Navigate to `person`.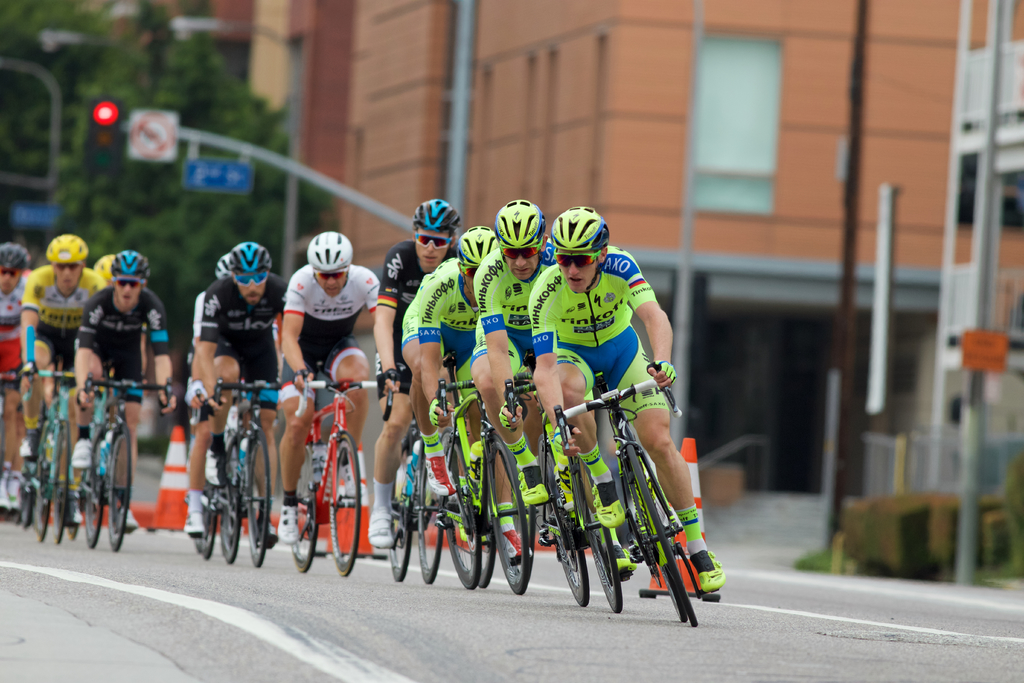
Navigation target: rect(370, 201, 463, 547).
